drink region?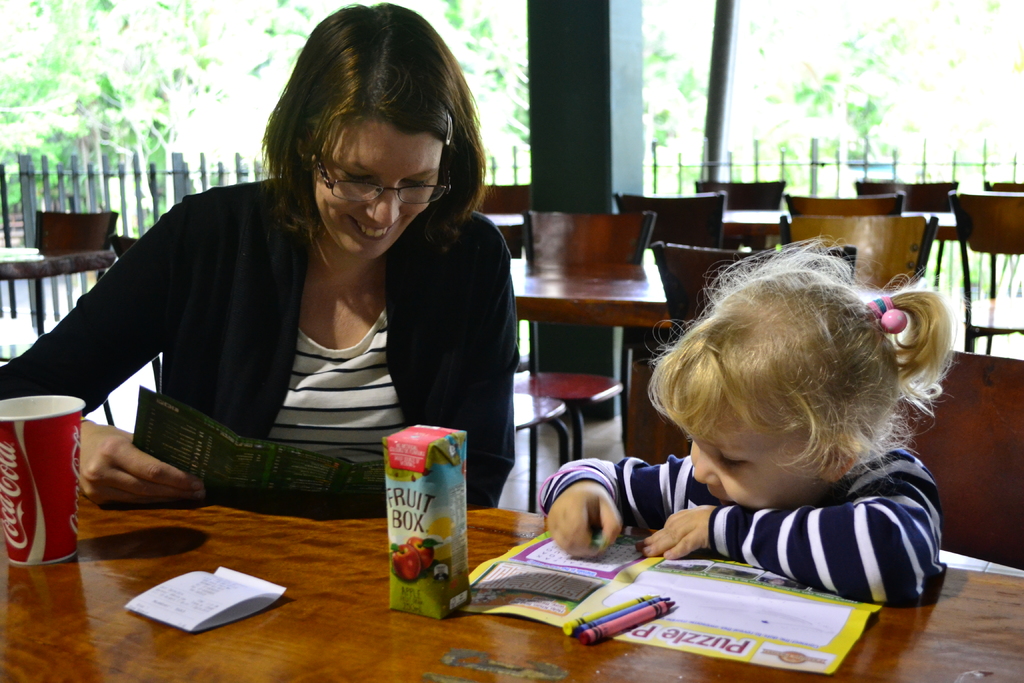
380, 419, 468, 625
